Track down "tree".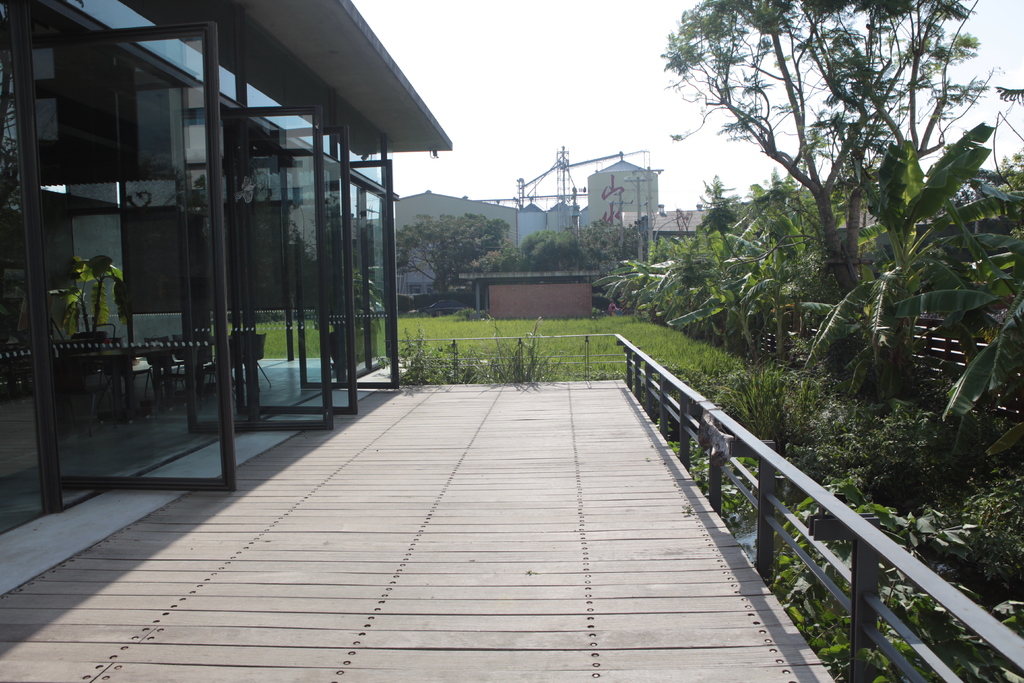
Tracked to 663:0:980:305.
